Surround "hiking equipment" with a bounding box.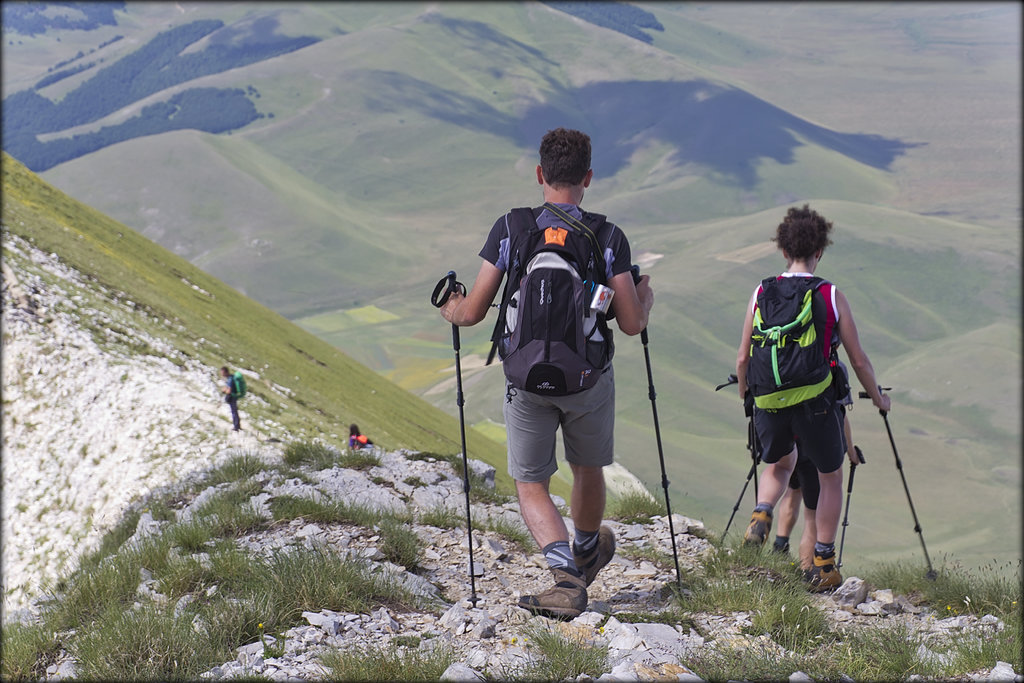
bbox=[717, 450, 766, 542].
